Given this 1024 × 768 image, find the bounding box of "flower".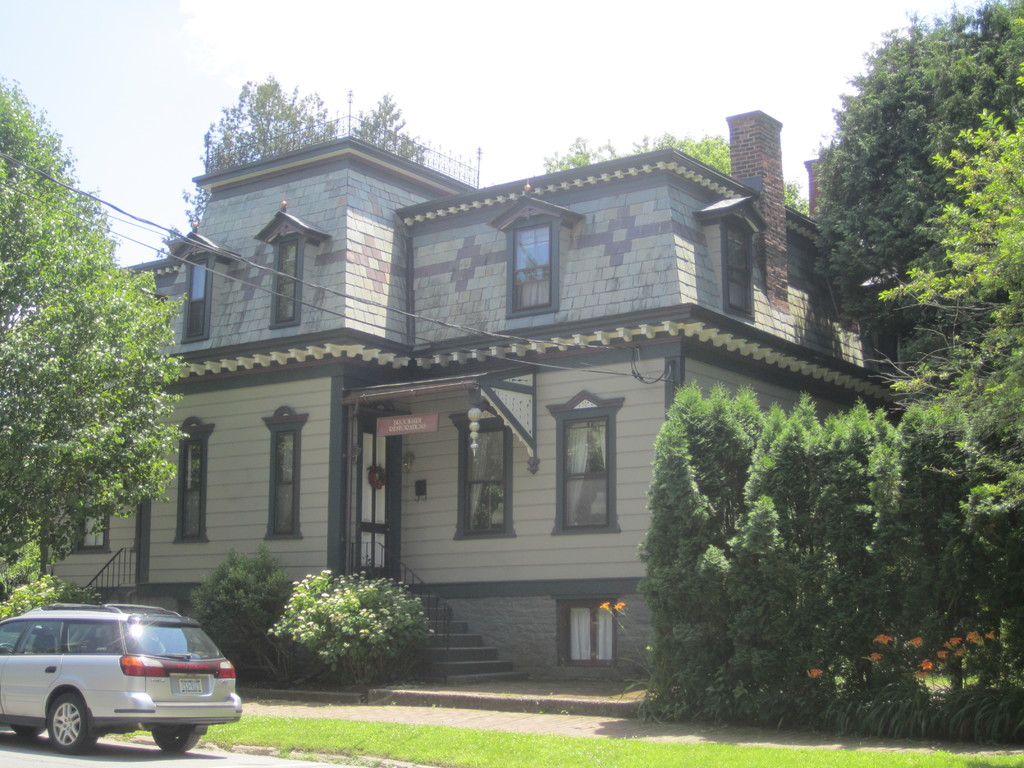
(872,655,880,662).
